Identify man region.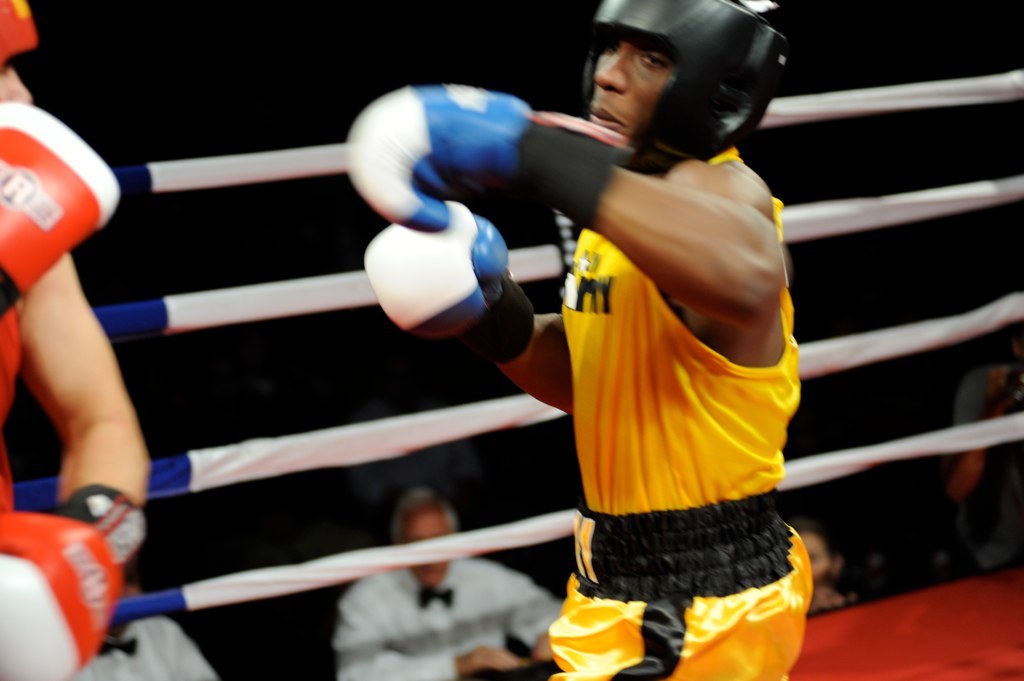
Region: 941, 319, 1023, 582.
